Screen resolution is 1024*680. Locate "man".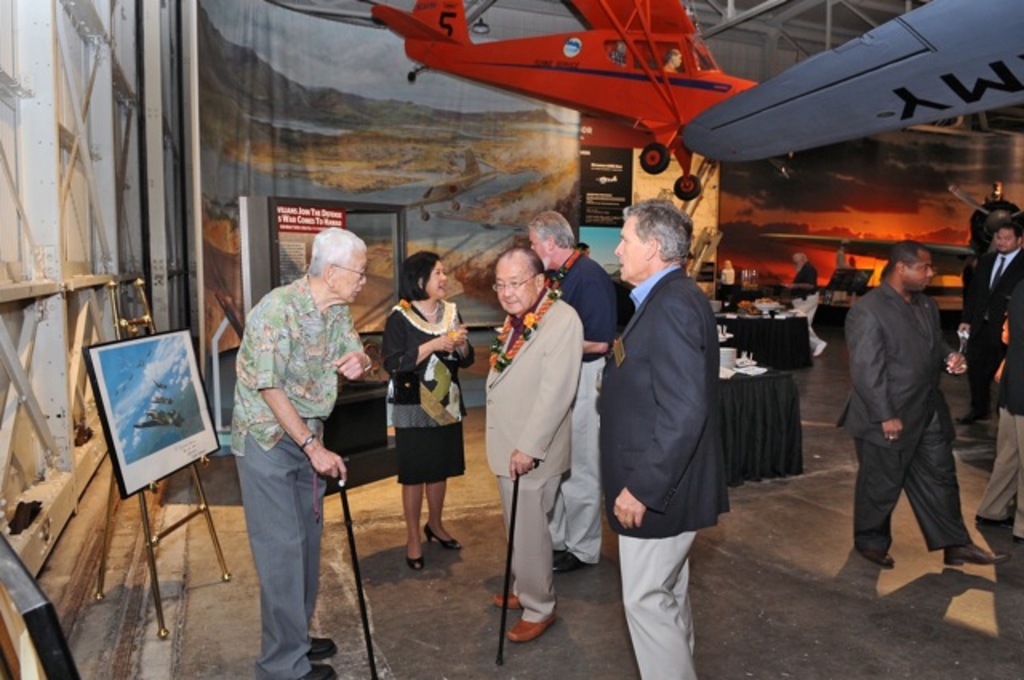
{"left": 600, "top": 197, "right": 731, "bottom": 678}.
